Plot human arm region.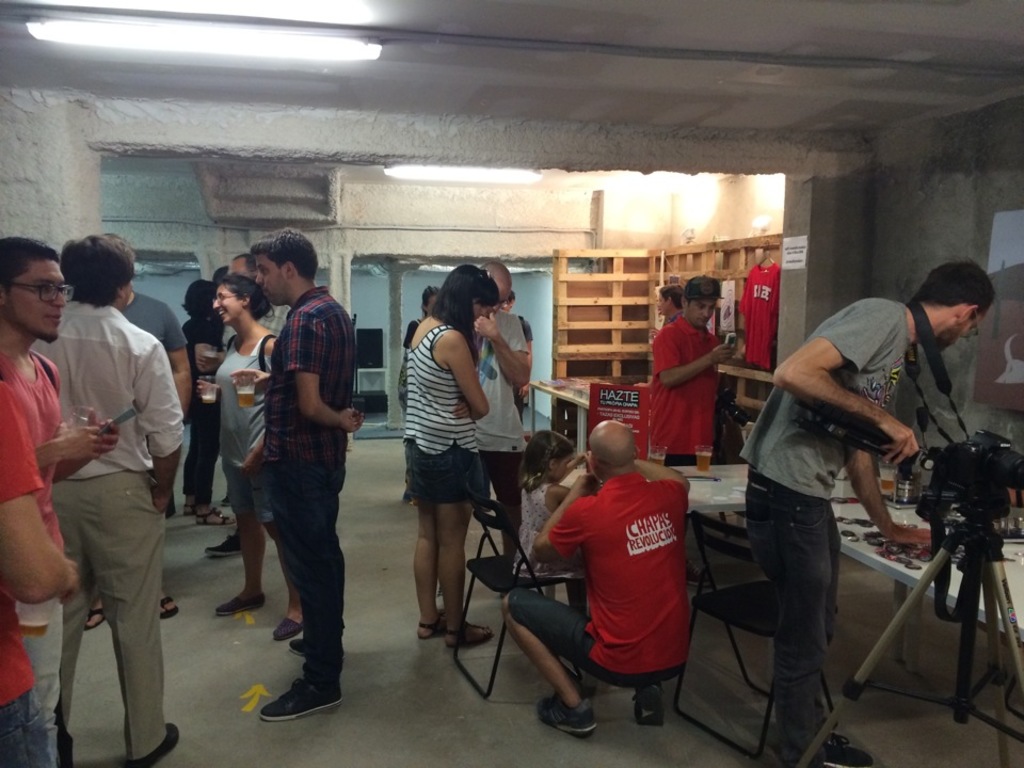
Plotted at [471, 317, 531, 389].
